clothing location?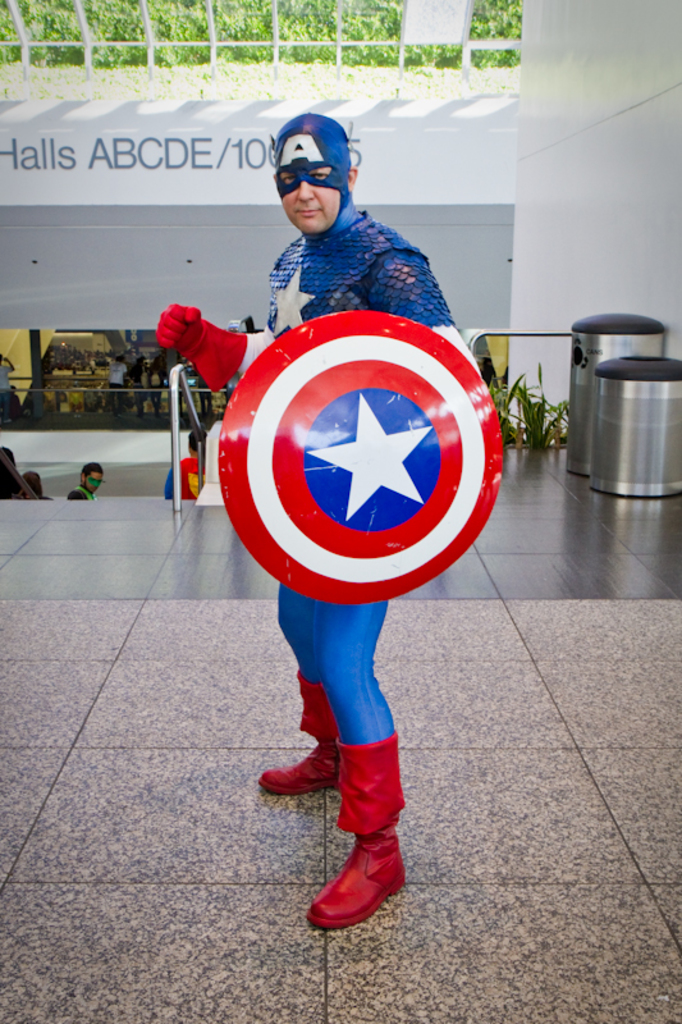
[left=282, top=106, right=360, bottom=225]
